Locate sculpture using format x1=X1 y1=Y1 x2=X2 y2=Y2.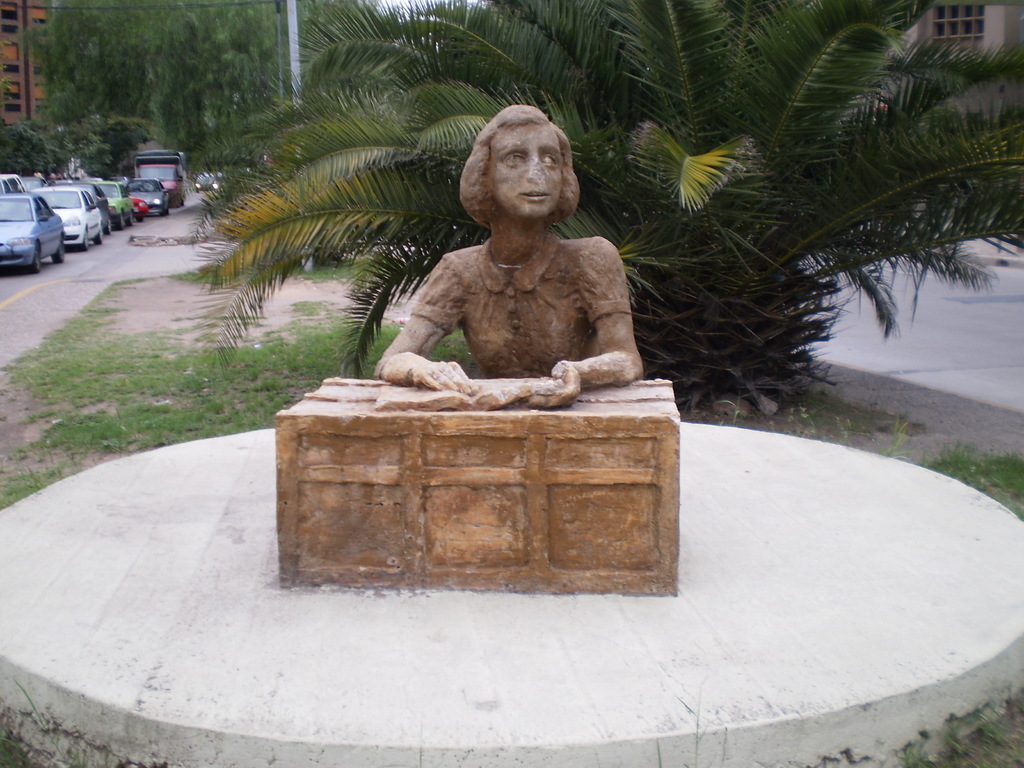
x1=376 y1=103 x2=649 y2=390.
